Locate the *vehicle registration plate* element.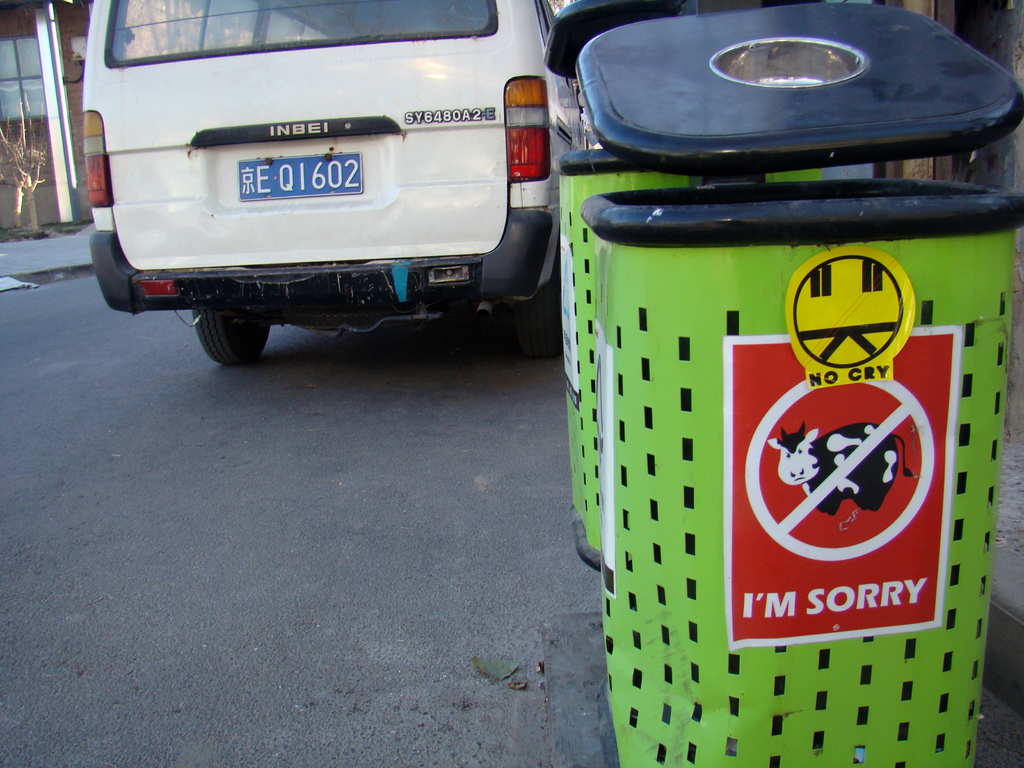
Element bbox: select_region(234, 154, 364, 202).
